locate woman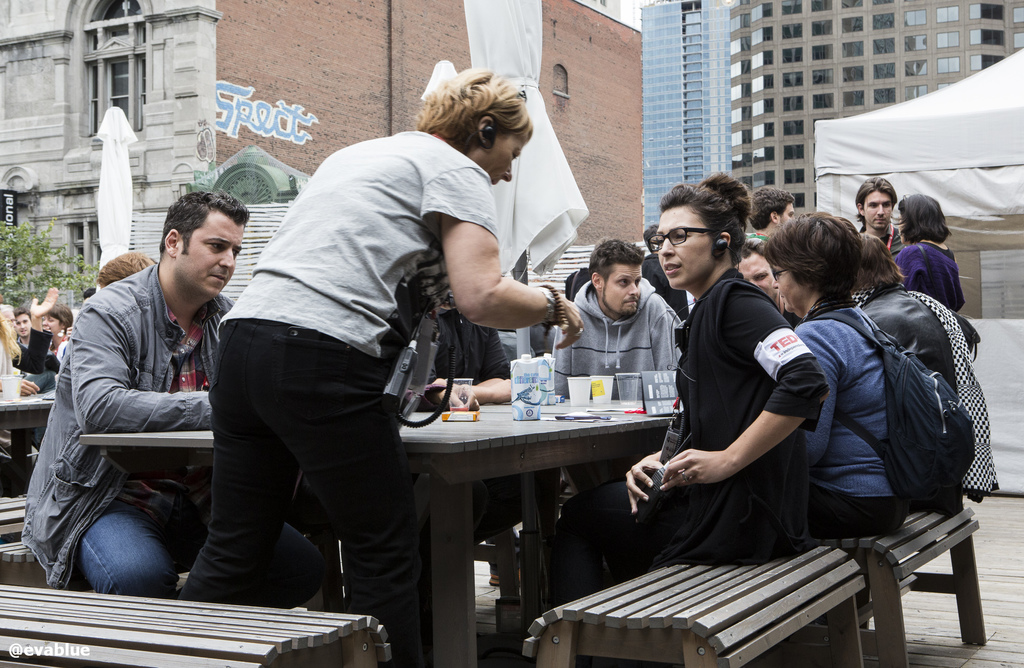
{"left": 170, "top": 62, "right": 583, "bottom": 606}
